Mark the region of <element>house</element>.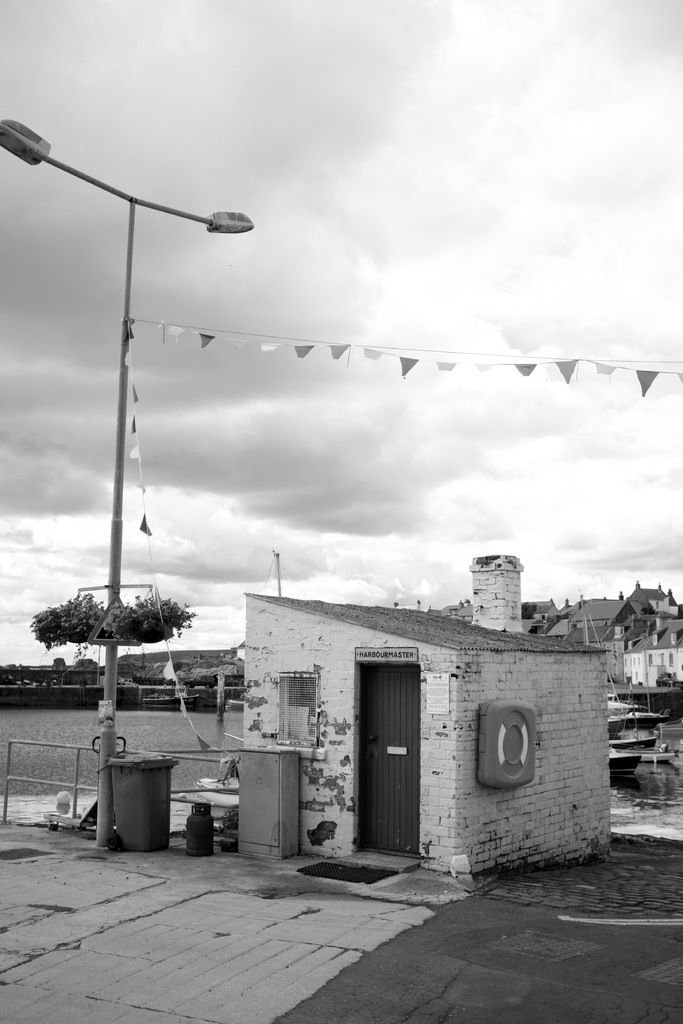
Region: (260,529,625,884).
